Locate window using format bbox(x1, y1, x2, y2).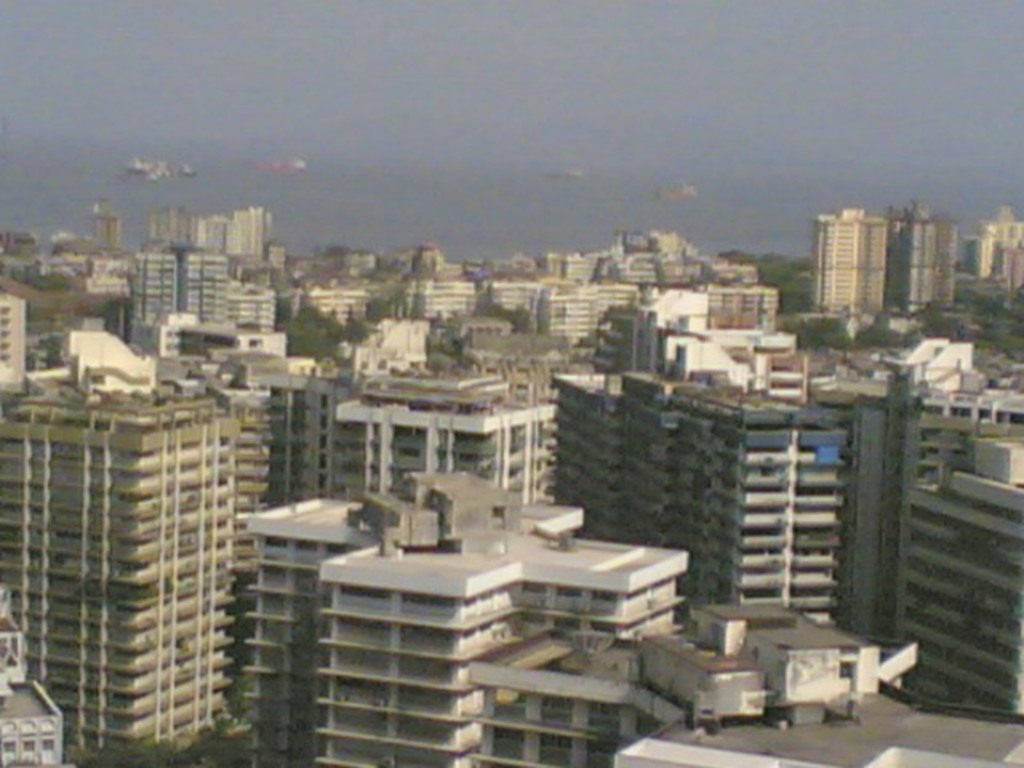
bbox(552, 582, 579, 602).
